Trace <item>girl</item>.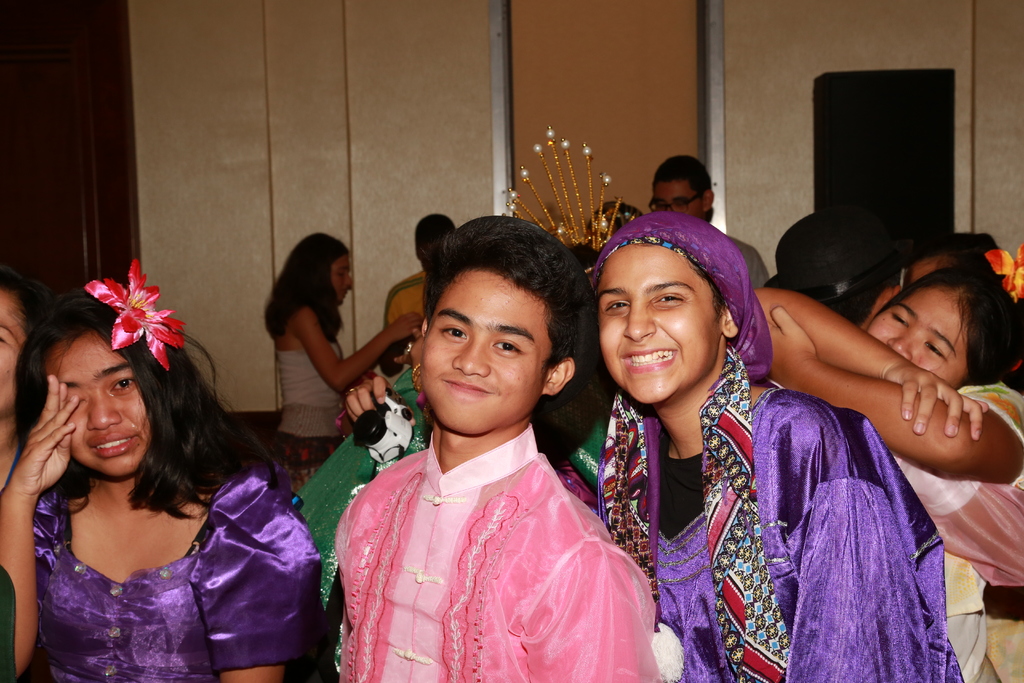
Traced to <bbox>905, 229, 1000, 288</bbox>.
